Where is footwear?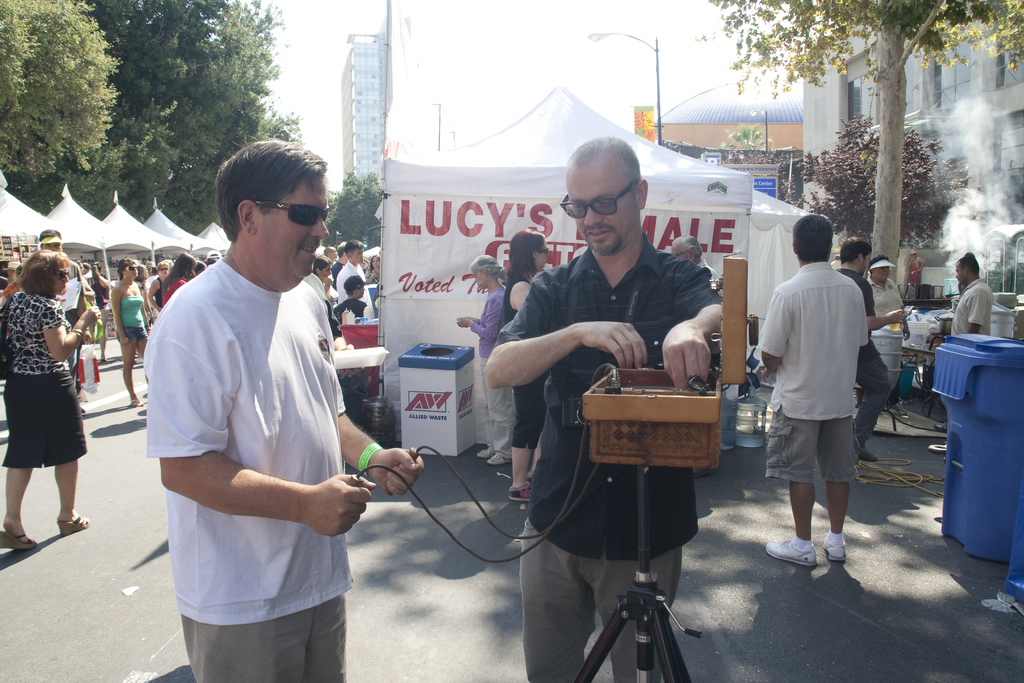
{"x1": 60, "y1": 513, "x2": 90, "y2": 533}.
